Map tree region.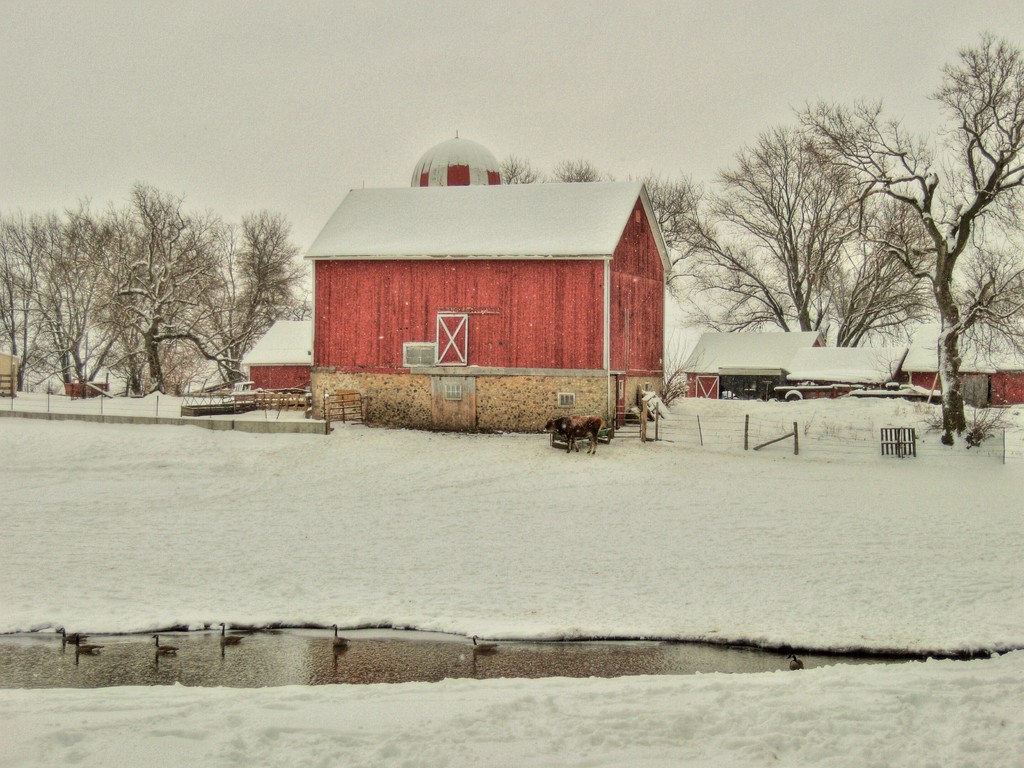
Mapped to pyautogui.locateOnScreen(1, 205, 66, 403).
